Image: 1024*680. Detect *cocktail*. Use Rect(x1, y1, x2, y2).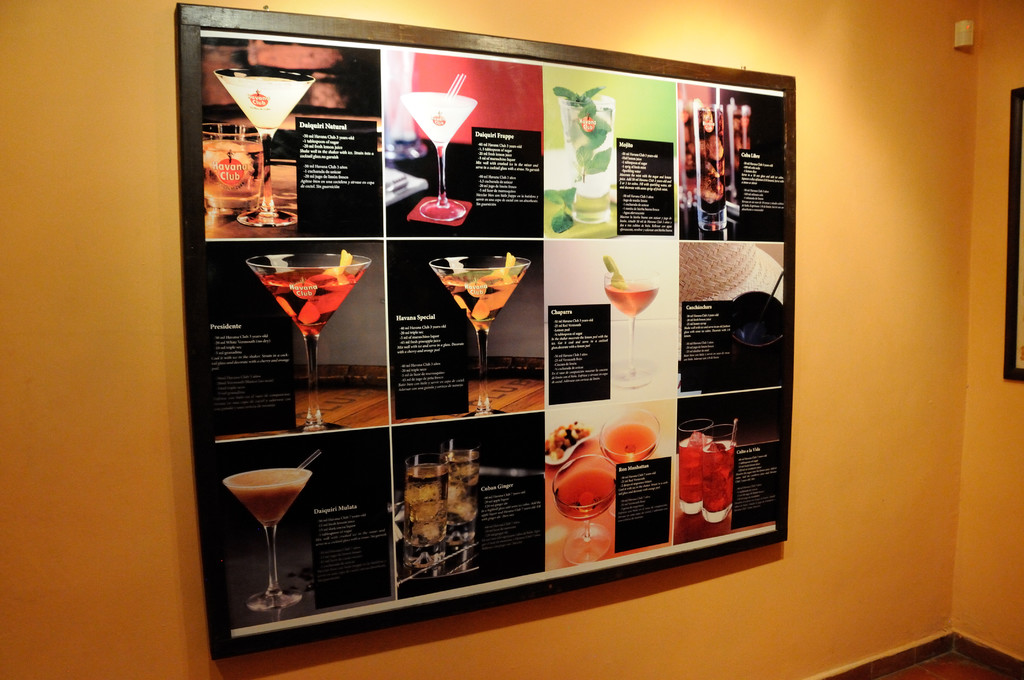
Rect(241, 243, 371, 433).
